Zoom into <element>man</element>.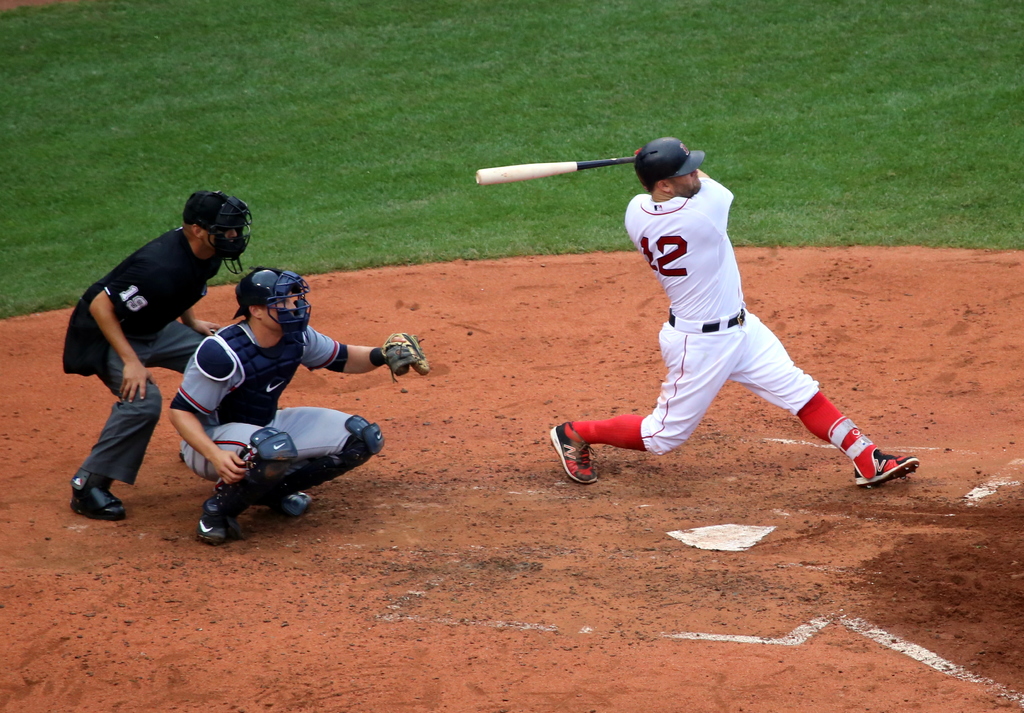
Zoom target: {"x1": 170, "y1": 263, "x2": 429, "y2": 543}.
